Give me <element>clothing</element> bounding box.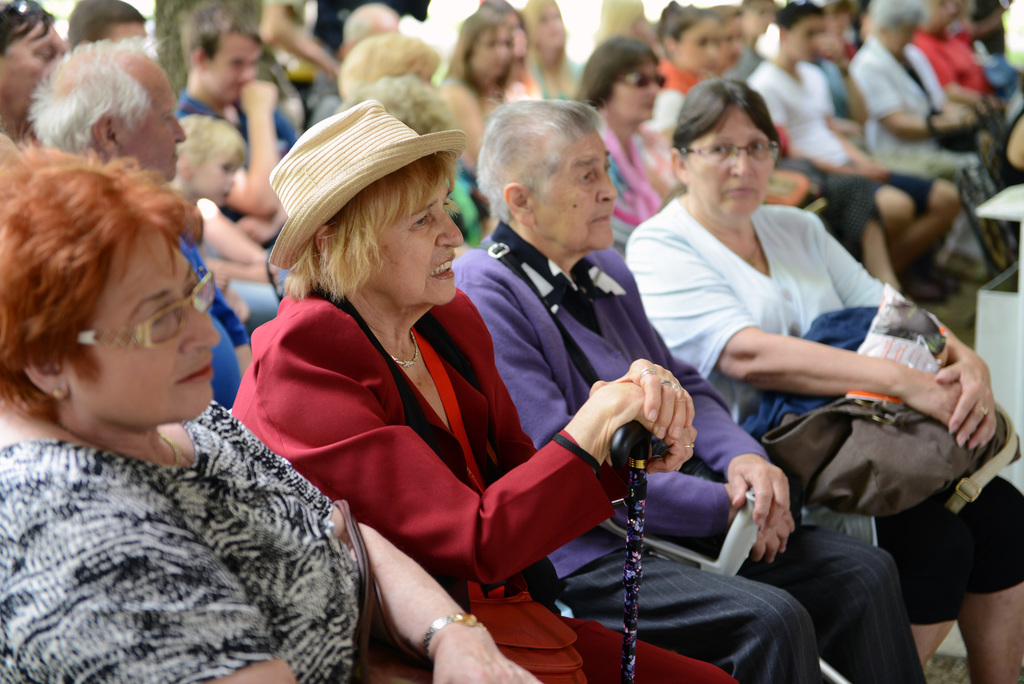
rect(845, 14, 970, 192).
